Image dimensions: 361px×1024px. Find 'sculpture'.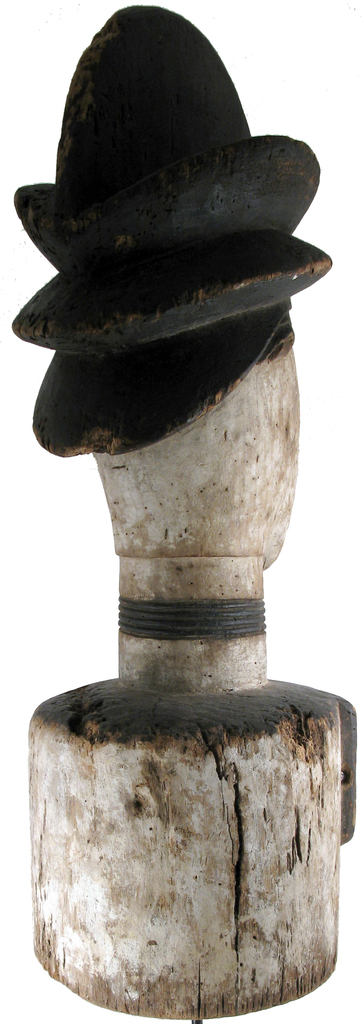
detection(0, 0, 360, 1023).
